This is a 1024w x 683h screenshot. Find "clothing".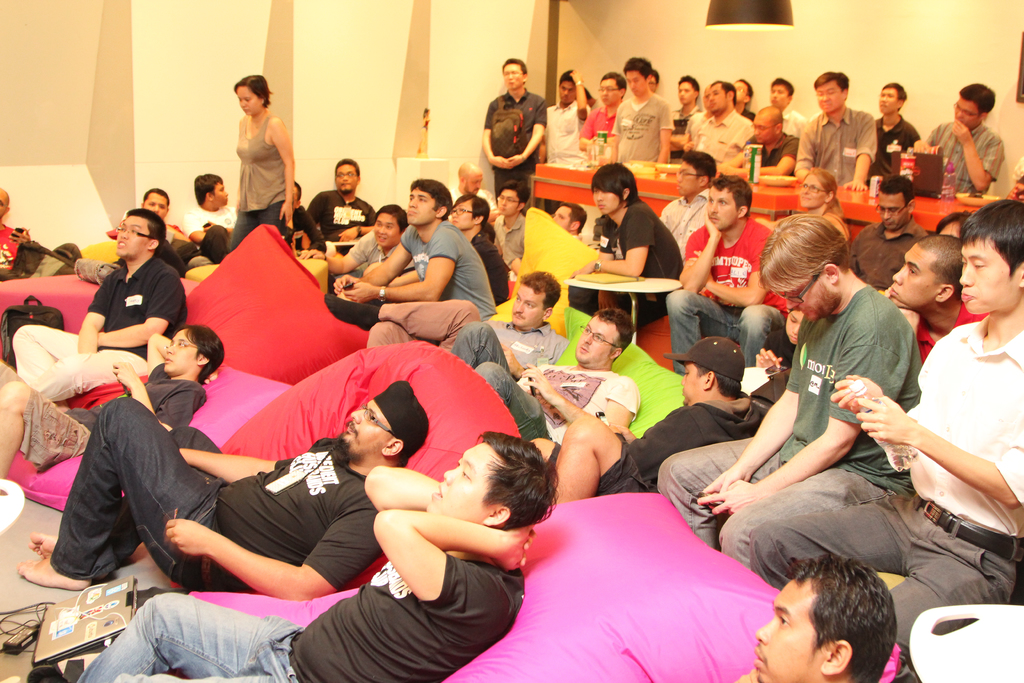
Bounding box: <region>657, 290, 924, 558</region>.
